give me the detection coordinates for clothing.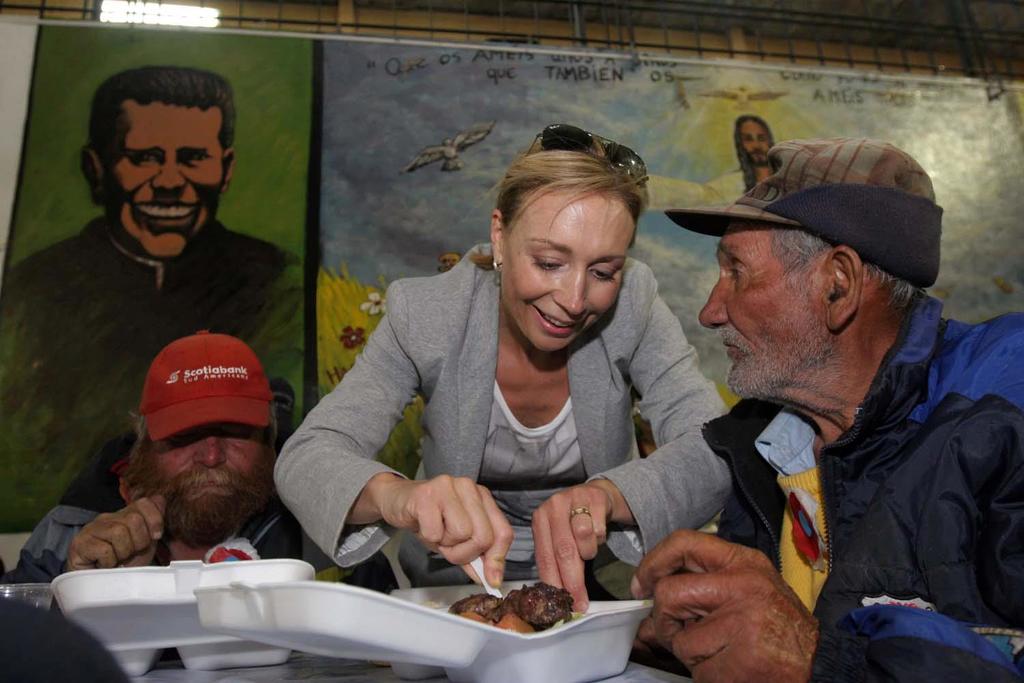
box(623, 137, 1009, 682).
